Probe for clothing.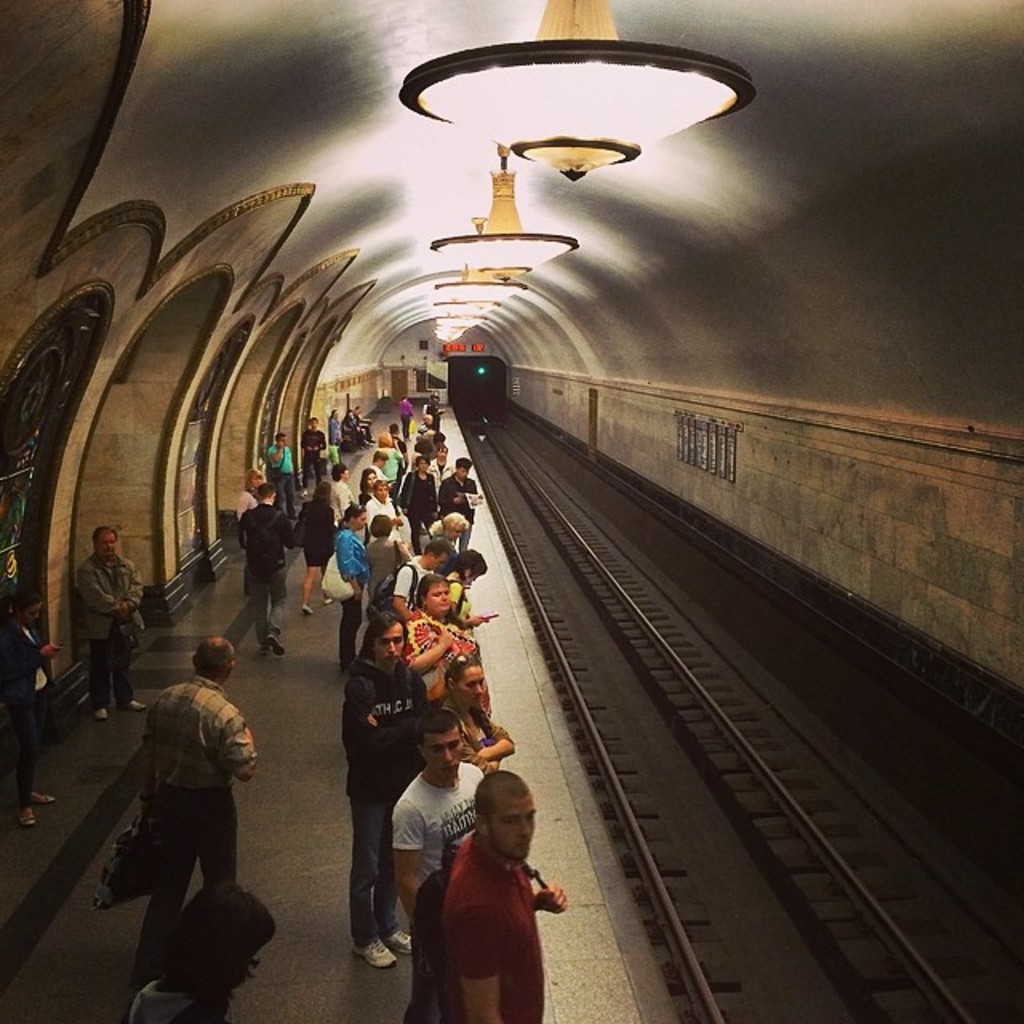
Probe result: [x1=0, y1=610, x2=59, y2=792].
